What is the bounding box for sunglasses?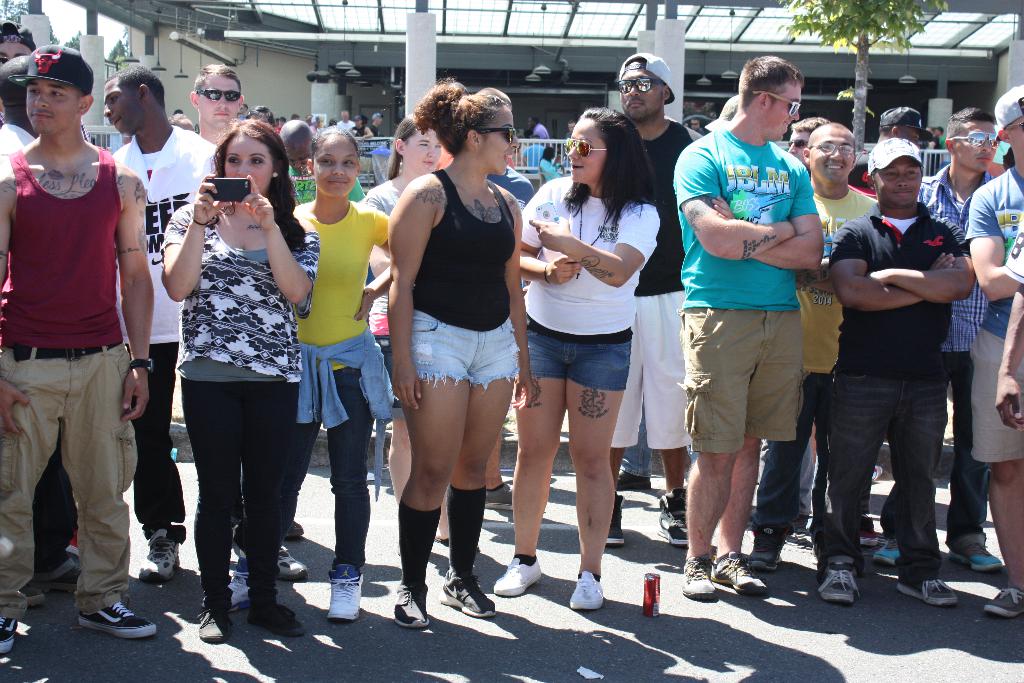
BBox(753, 94, 801, 115).
